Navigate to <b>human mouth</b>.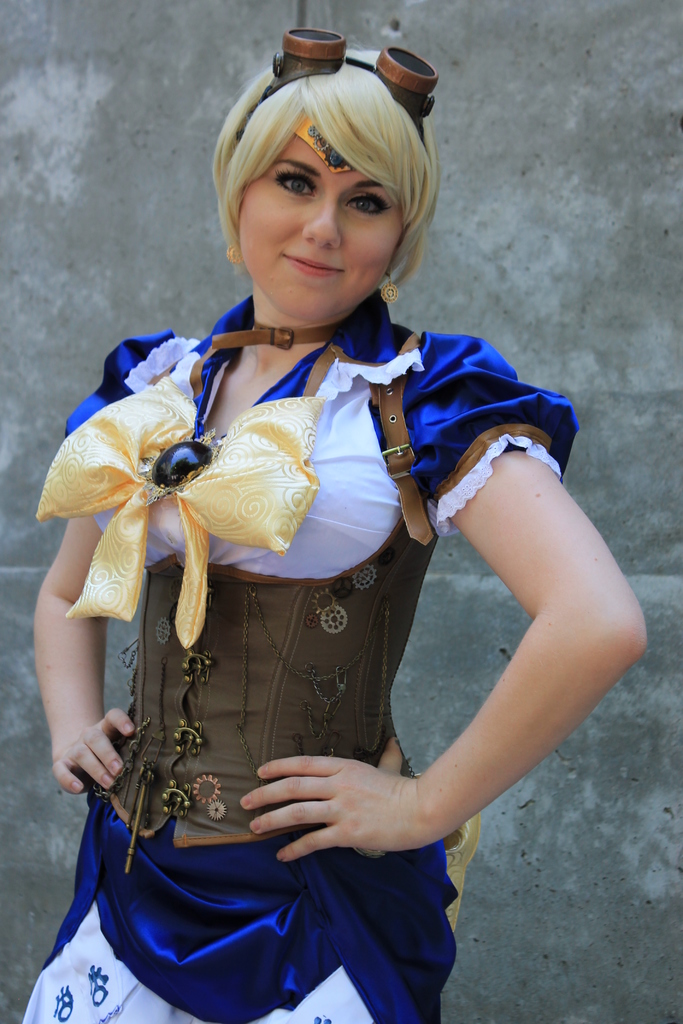
Navigation target: l=282, t=250, r=349, b=279.
